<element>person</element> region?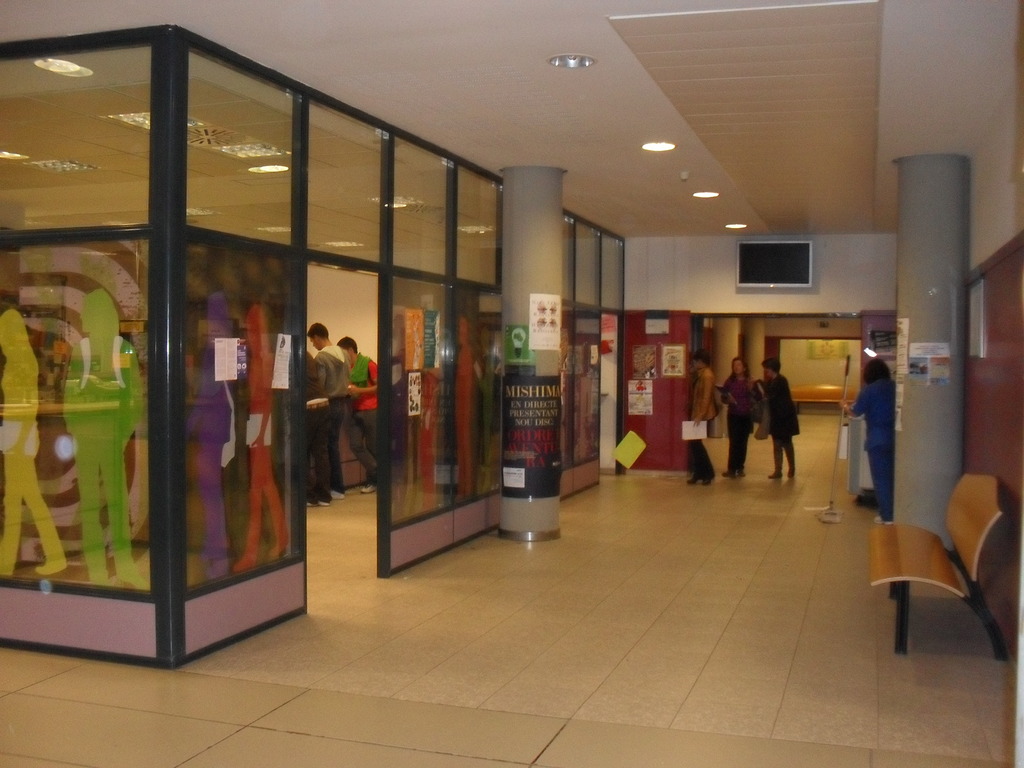
box=[681, 349, 721, 484]
